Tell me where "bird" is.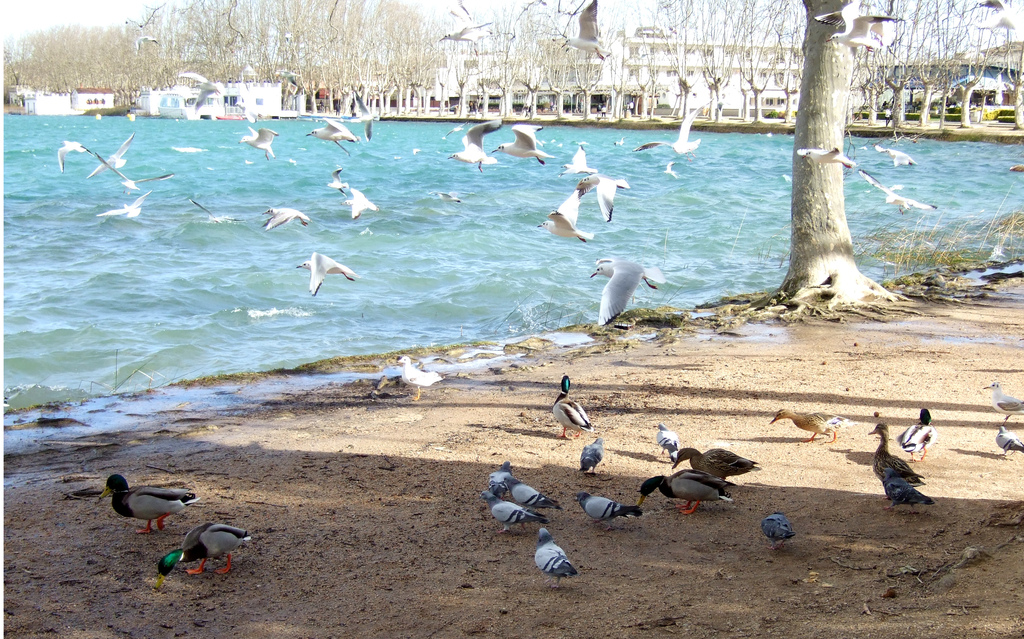
"bird" is at box(790, 143, 854, 174).
